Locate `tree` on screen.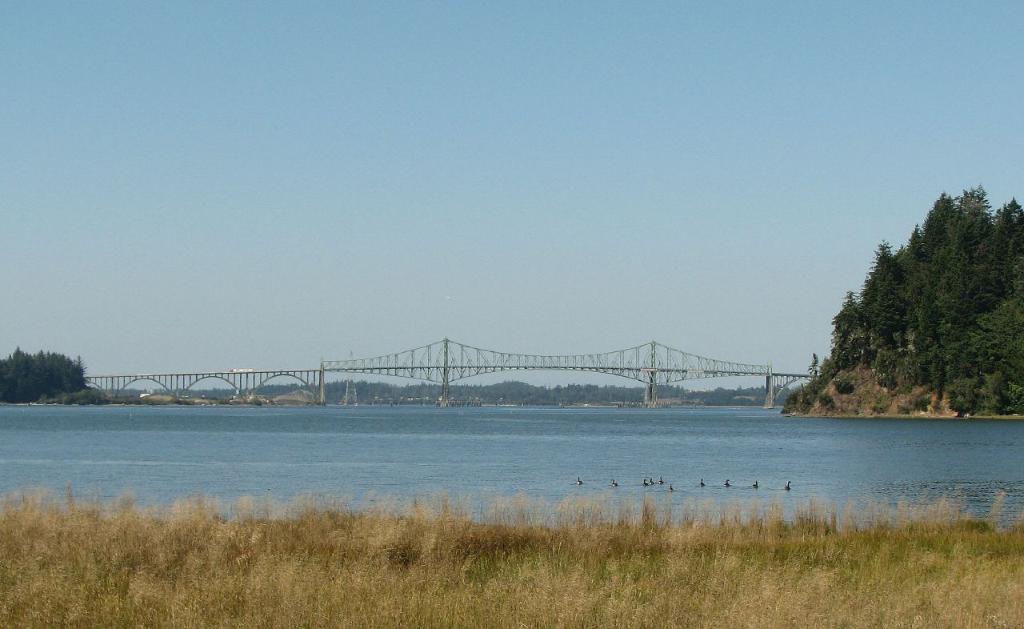
On screen at bbox=(832, 288, 862, 365).
